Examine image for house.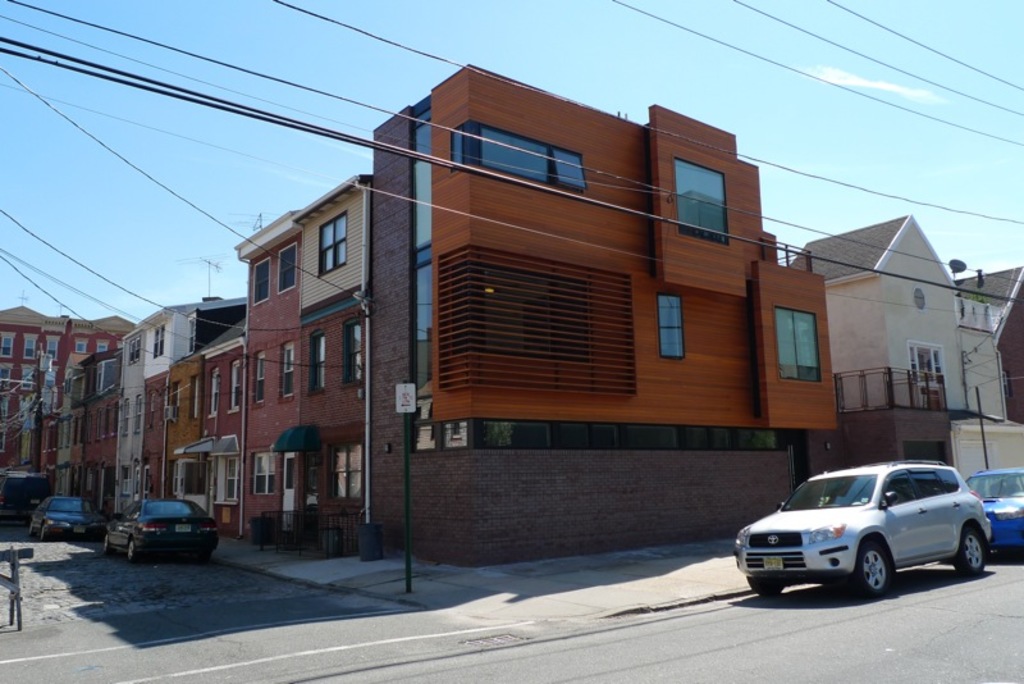
Examination result: bbox=[275, 168, 399, 557].
